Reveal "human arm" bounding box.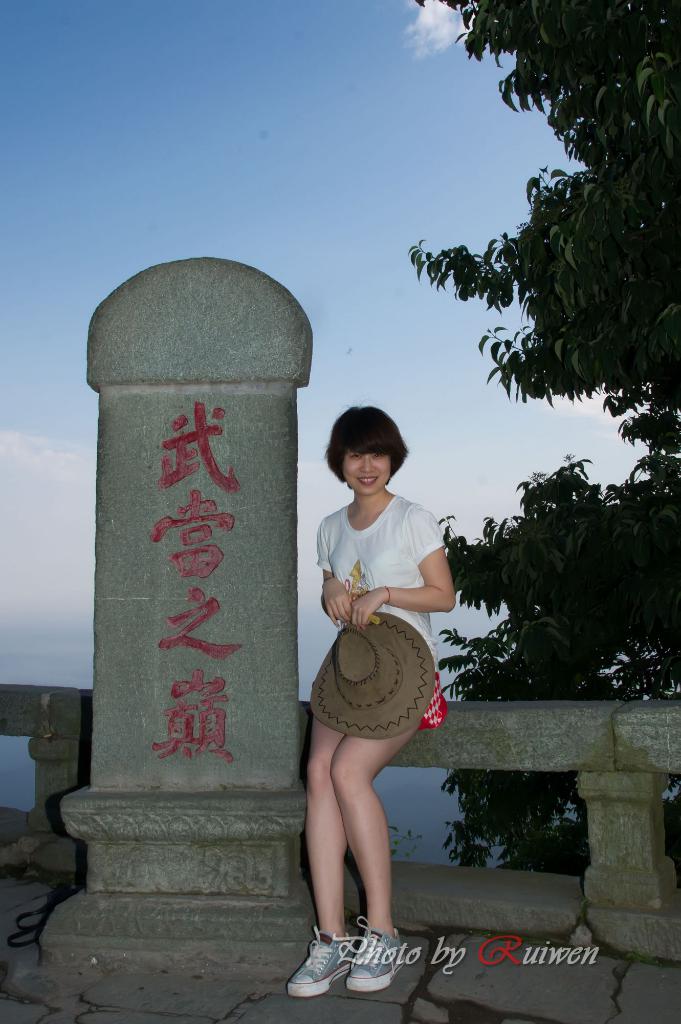
Revealed: box(311, 517, 357, 633).
